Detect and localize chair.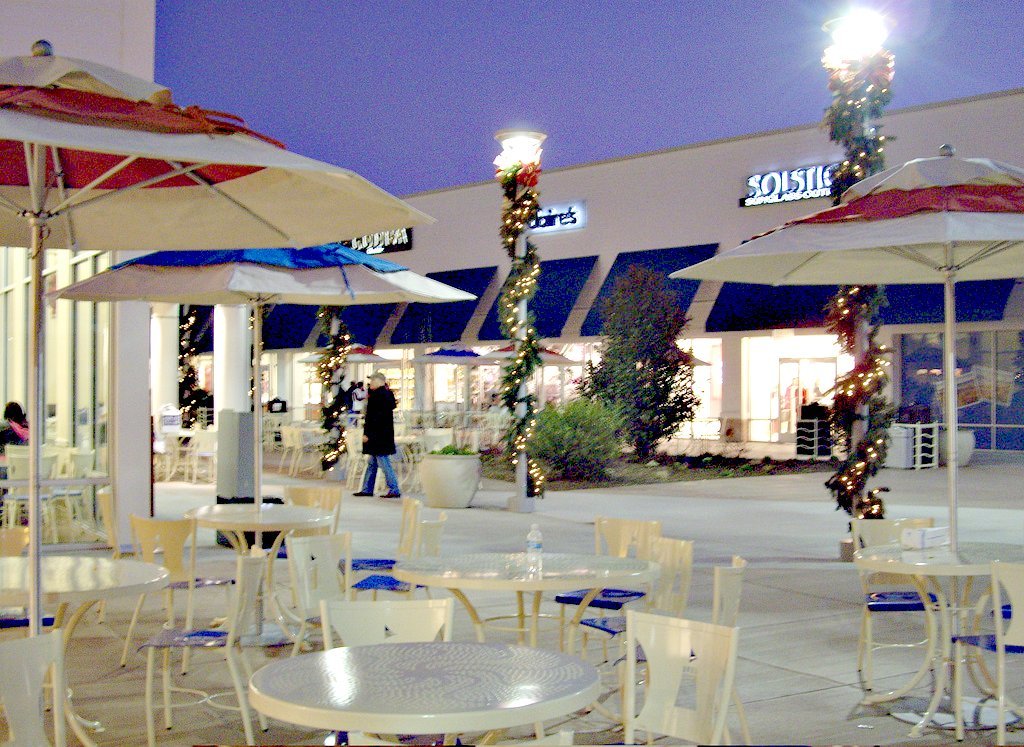
Localized at {"x1": 334, "y1": 490, "x2": 425, "y2": 598}.
